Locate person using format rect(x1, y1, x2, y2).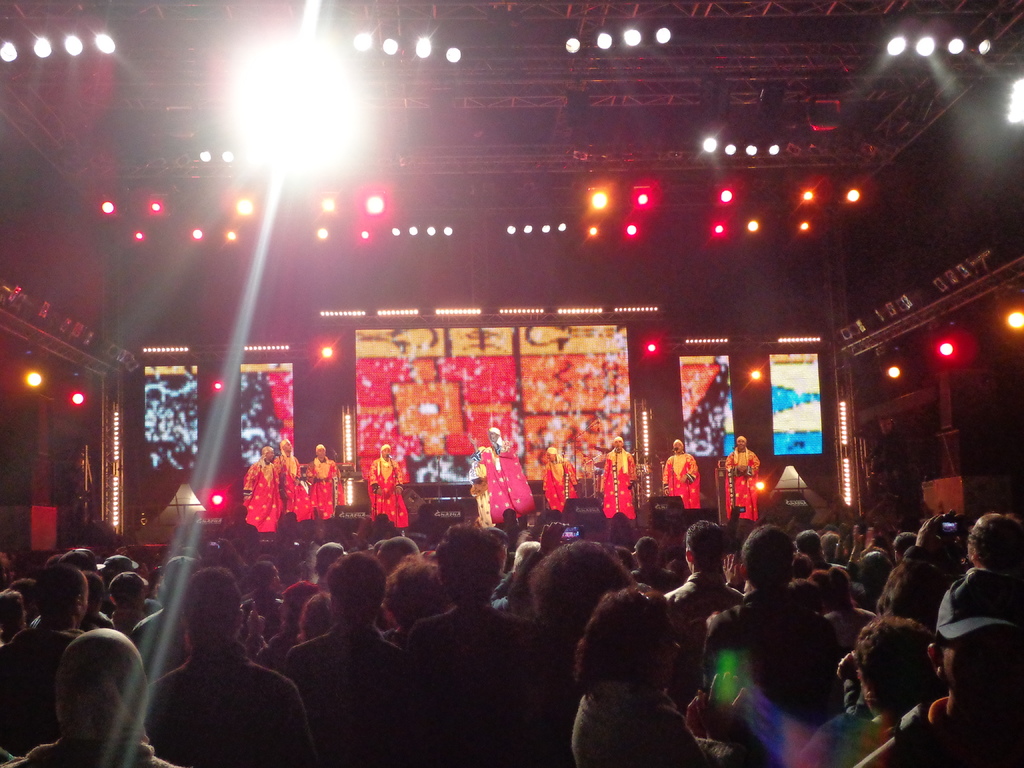
rect(850, 618, 943, 728).
